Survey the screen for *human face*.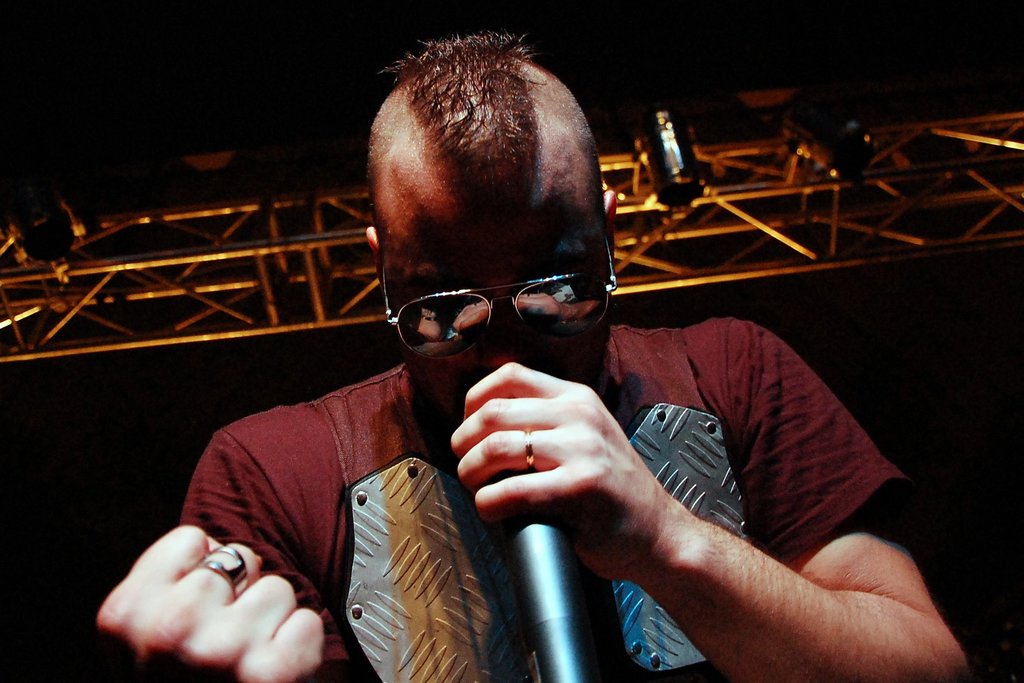
Survey found: left=381, top=200, right=610, bottom=422.
